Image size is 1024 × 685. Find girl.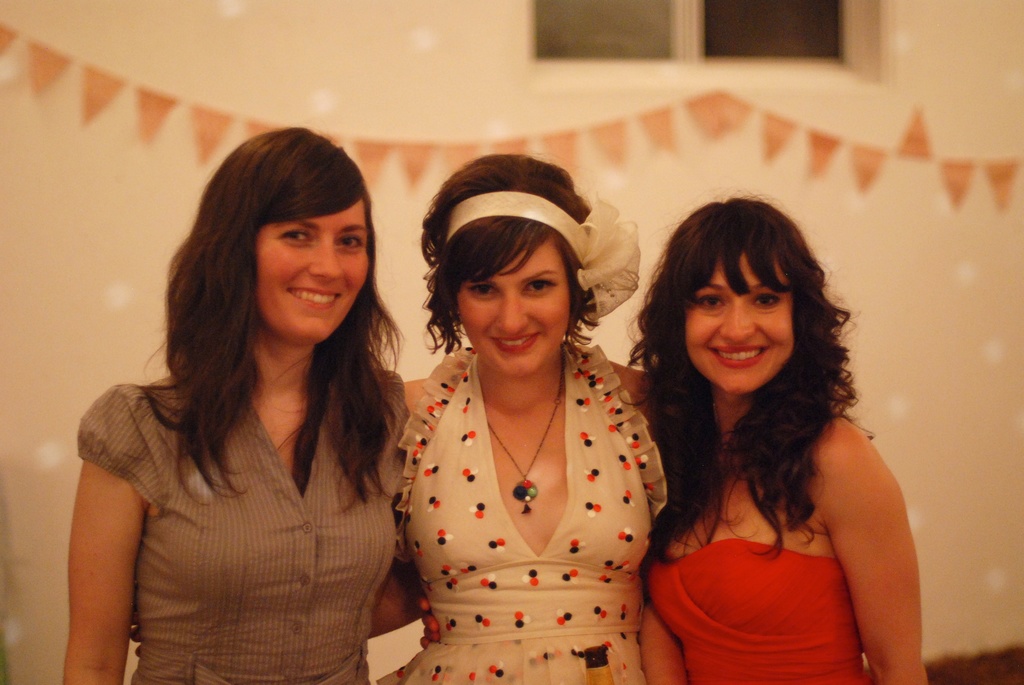
x1=125, y1=156, x2=686, y2=684.
